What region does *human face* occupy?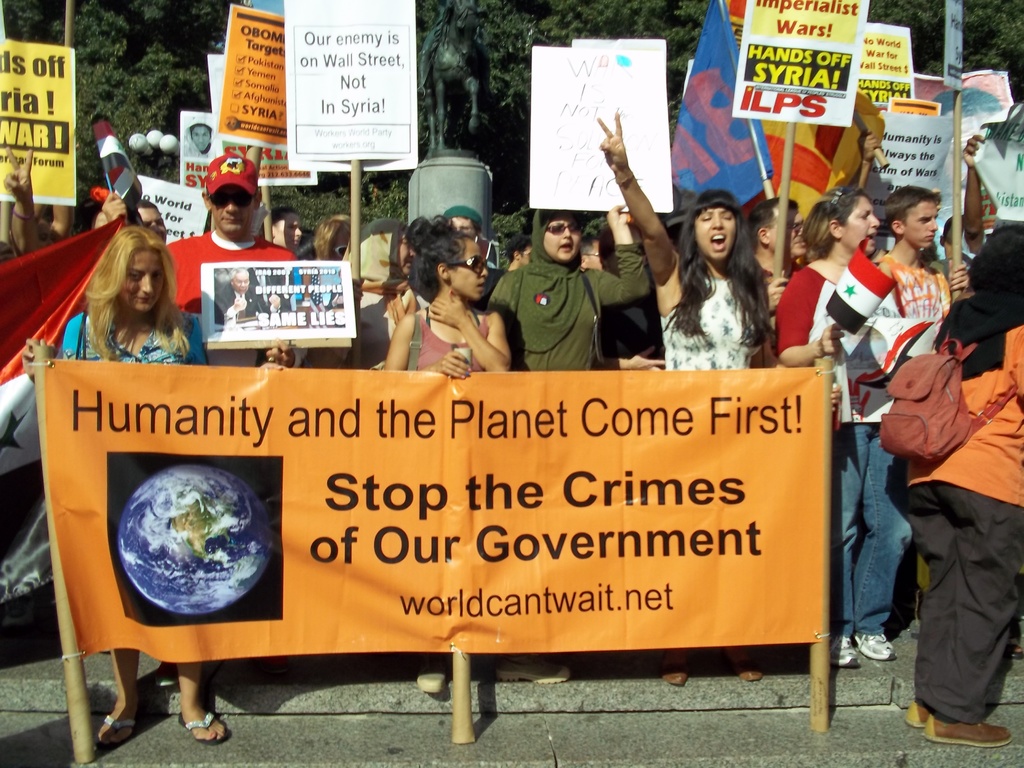
[234,271,248,294].
